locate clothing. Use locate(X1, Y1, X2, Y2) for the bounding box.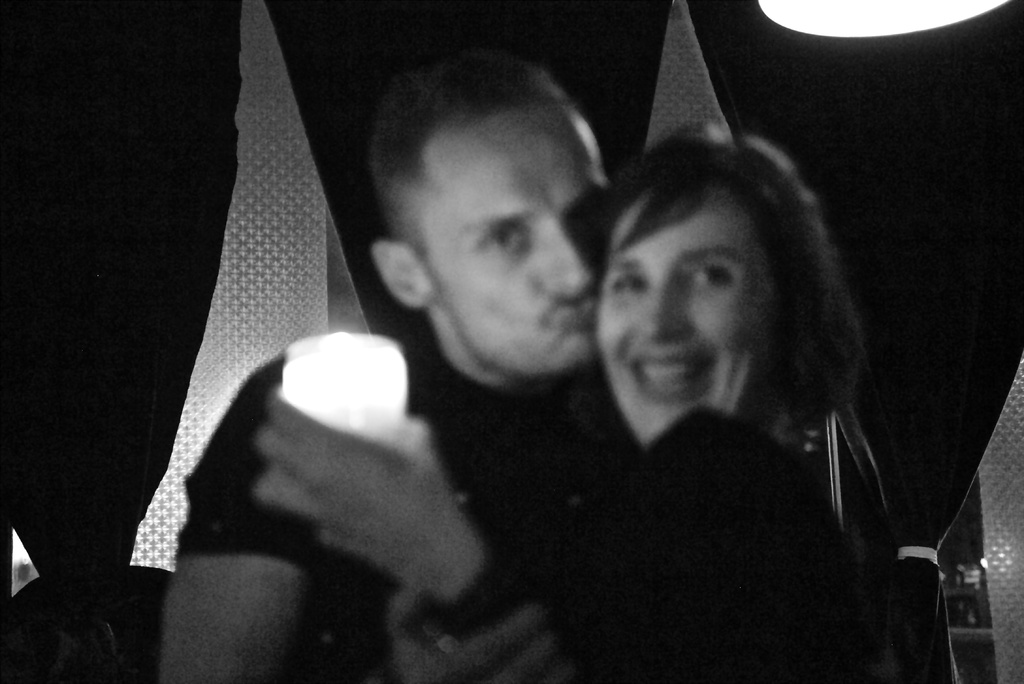
locate(161, 327, 627, 683).
